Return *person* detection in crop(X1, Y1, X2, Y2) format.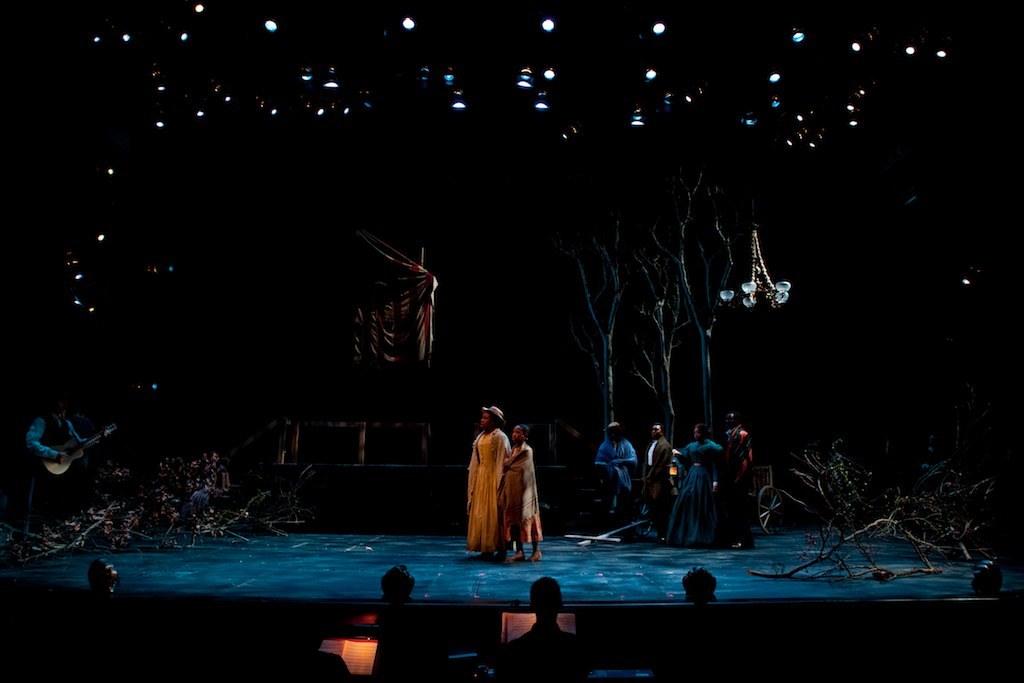
crop(467, 405, 509, 560).
